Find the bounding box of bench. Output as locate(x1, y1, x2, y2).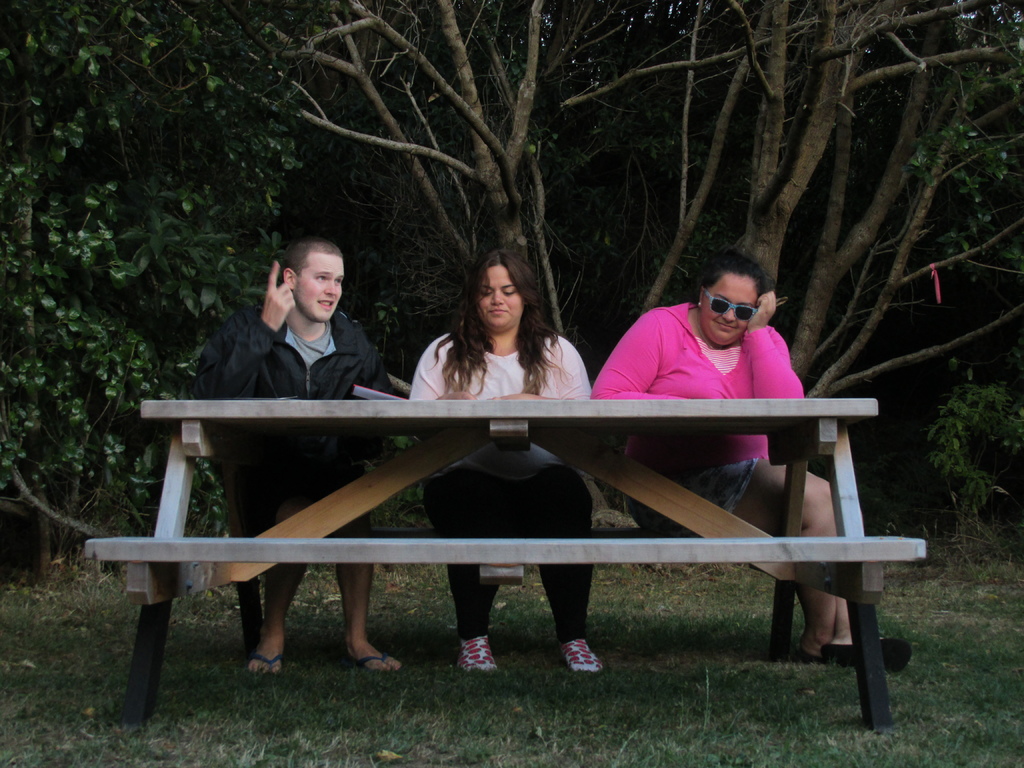
locate(75, 367, 919, 733).
